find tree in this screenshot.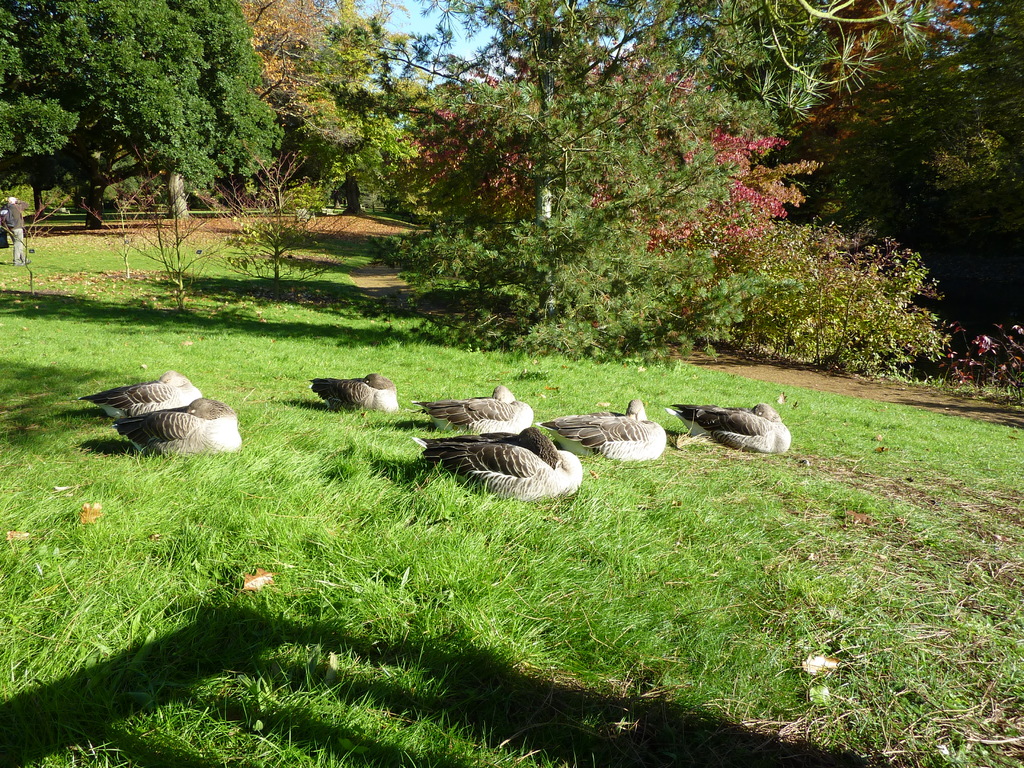
The bounding box for tree is region(202, 0, 343, 214).
